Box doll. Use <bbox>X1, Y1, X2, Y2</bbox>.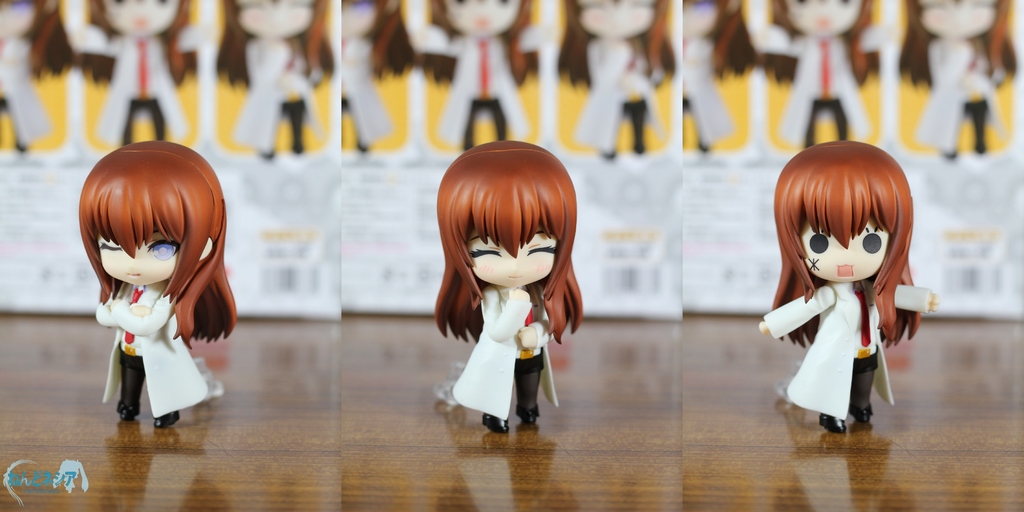
<bbox>550, 0, 678, 156</bbox>.
